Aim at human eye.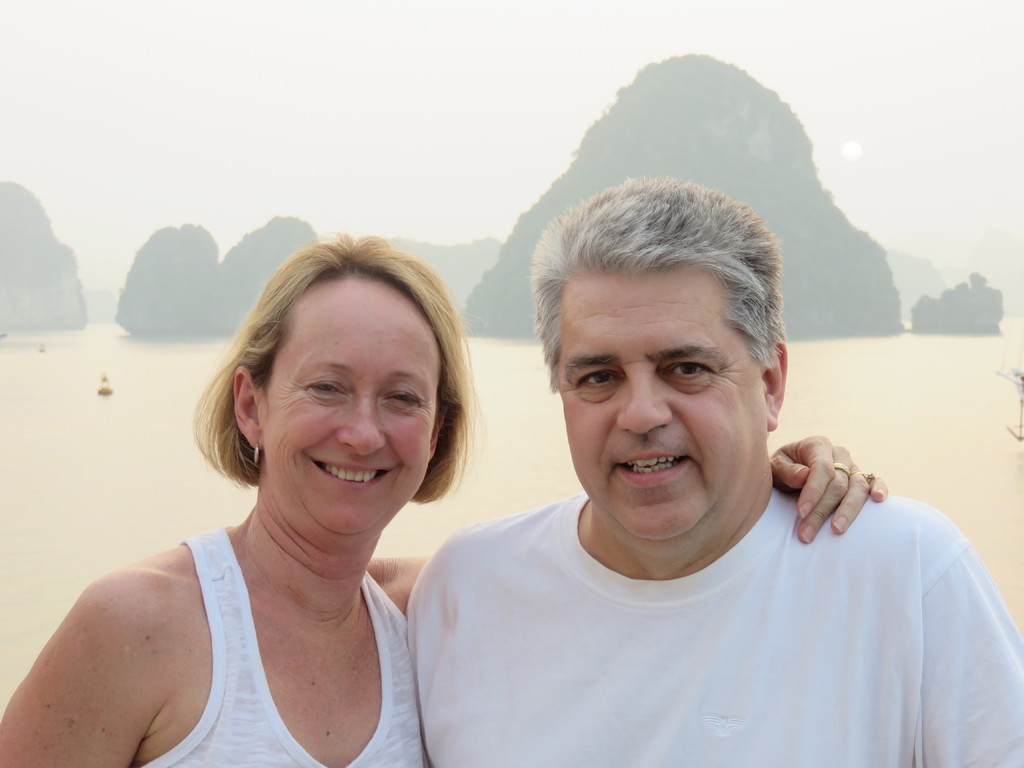
Aimed at bbox=[382, 390, 427, 408].
